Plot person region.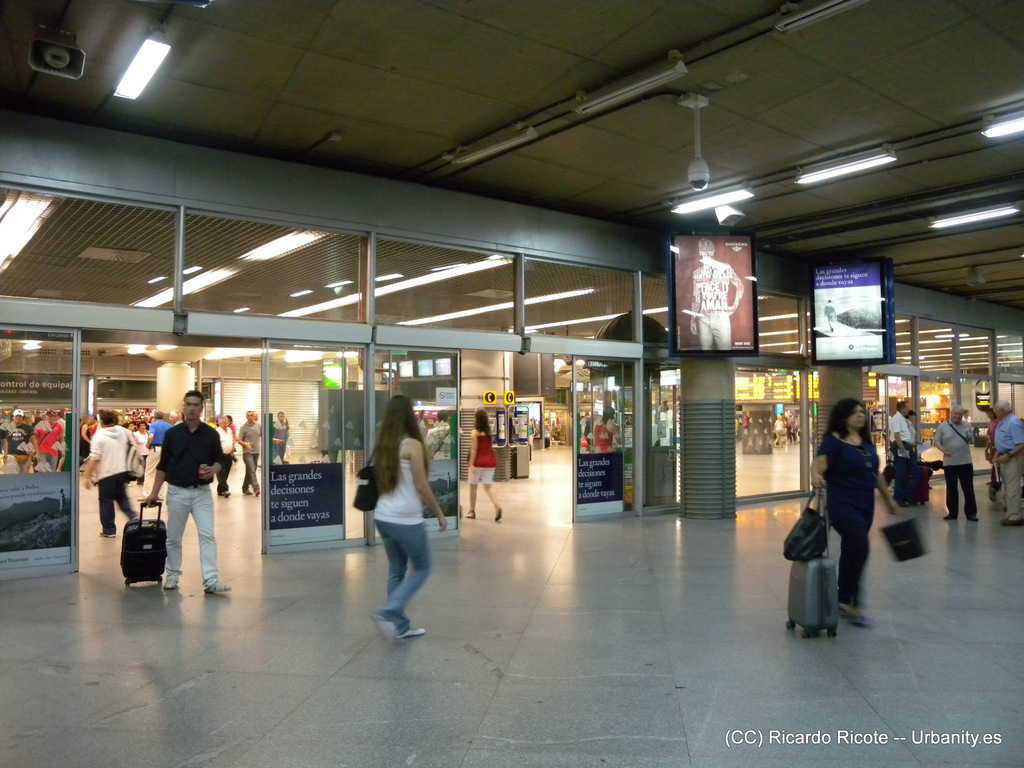
Plotted at rect(989, 395, 1023, 523).
